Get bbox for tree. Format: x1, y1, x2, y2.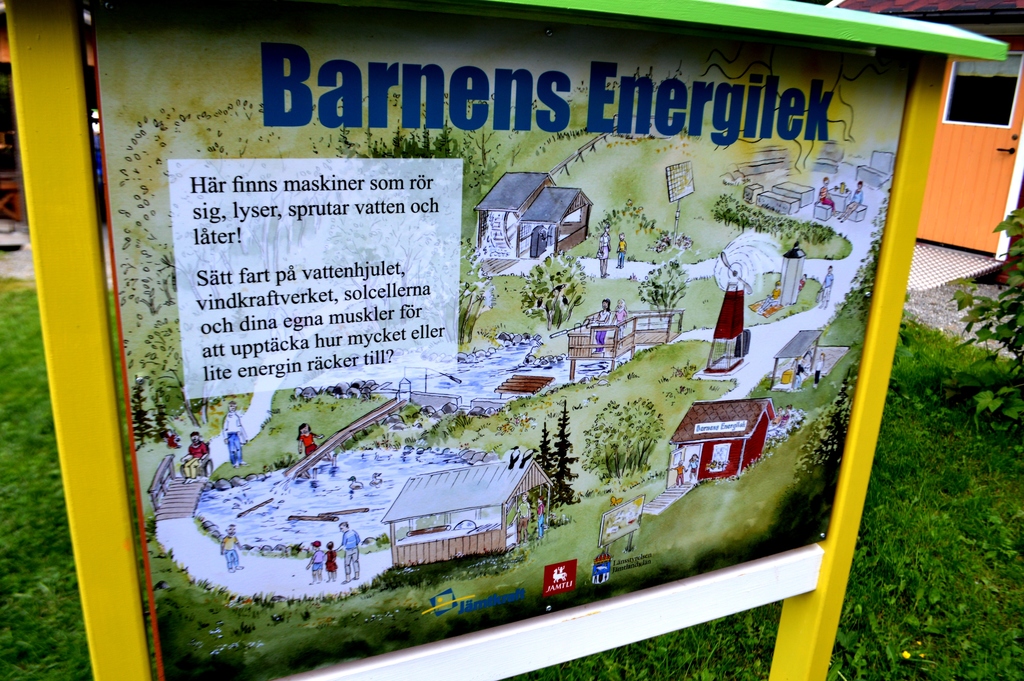
634, 256, 689, 317.
